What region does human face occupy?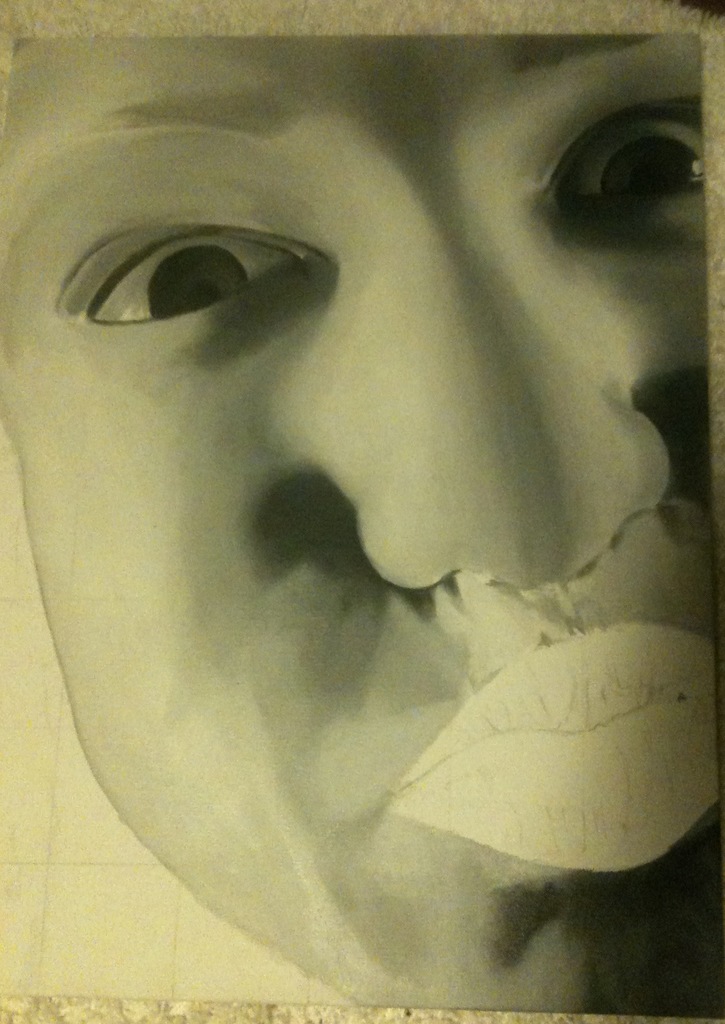
l=0, t=35, r=724, b=1020.
